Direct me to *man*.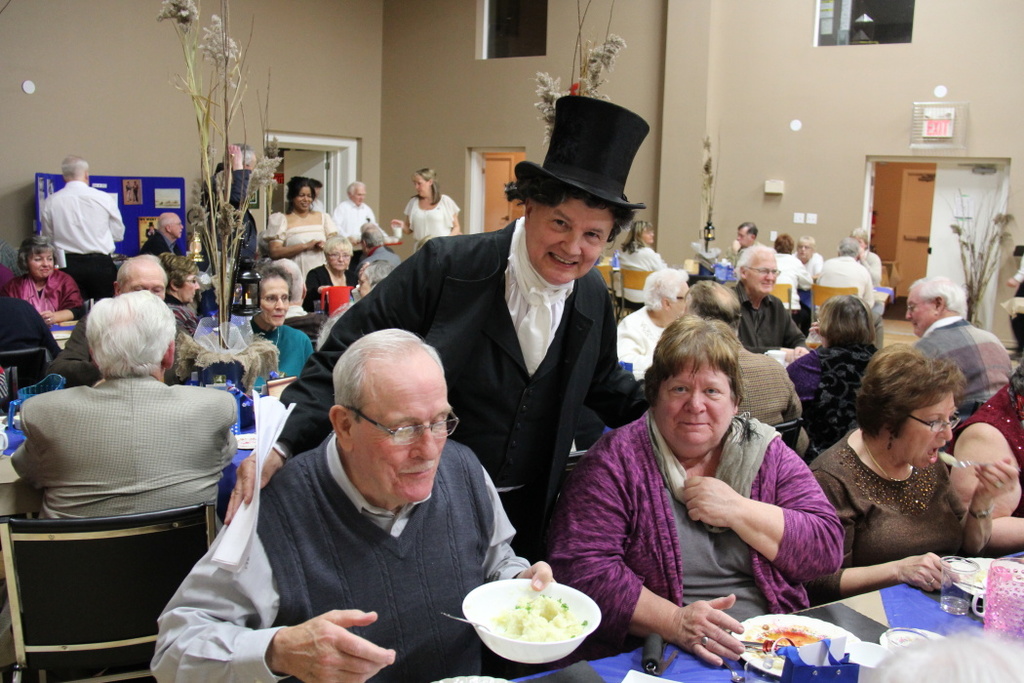
Direction: Rect(219, 92, 652, 560).
